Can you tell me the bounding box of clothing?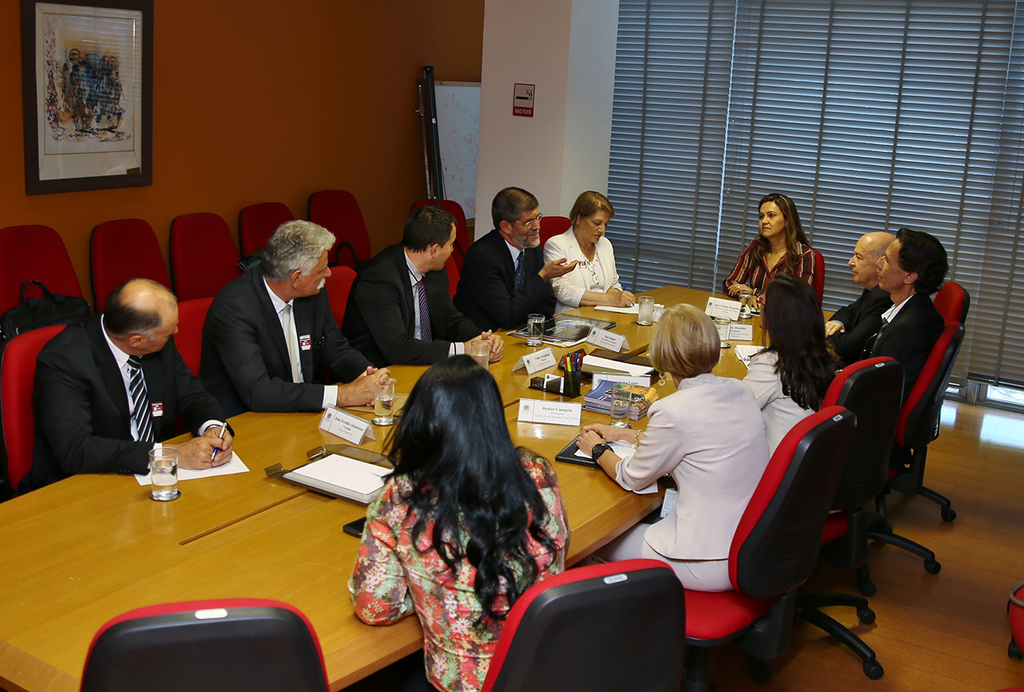
{"x1": 345, "y1": 444, "x2": 585, "y2": 691}.
